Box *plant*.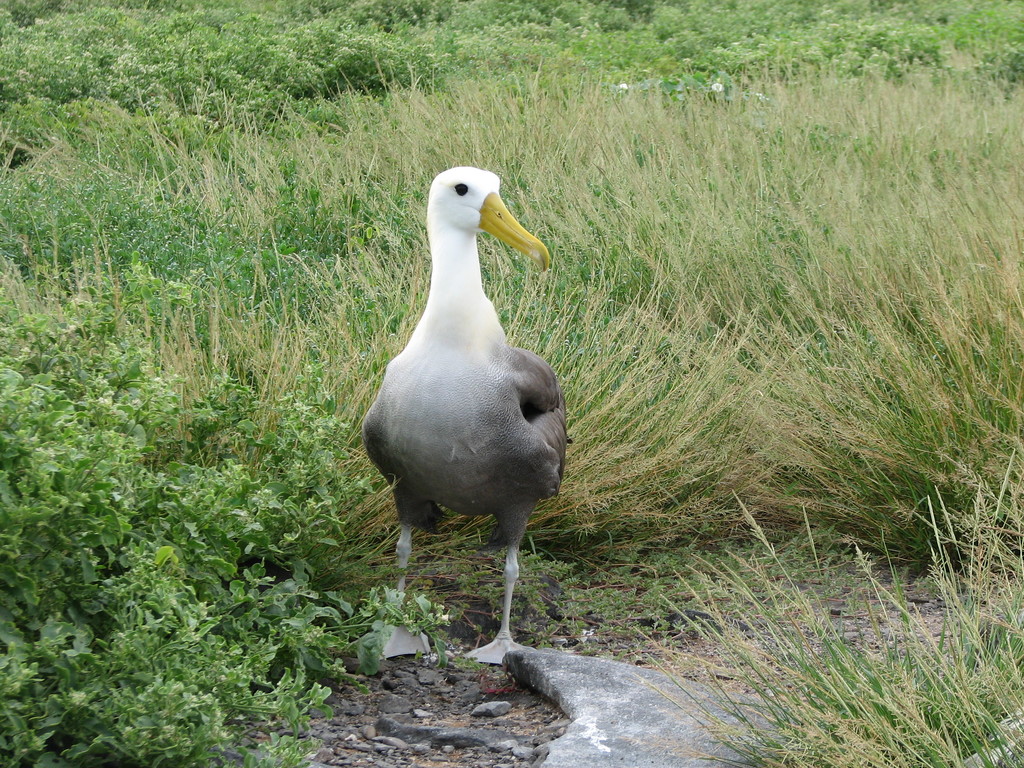
crop(0, 248, 462, 767).
